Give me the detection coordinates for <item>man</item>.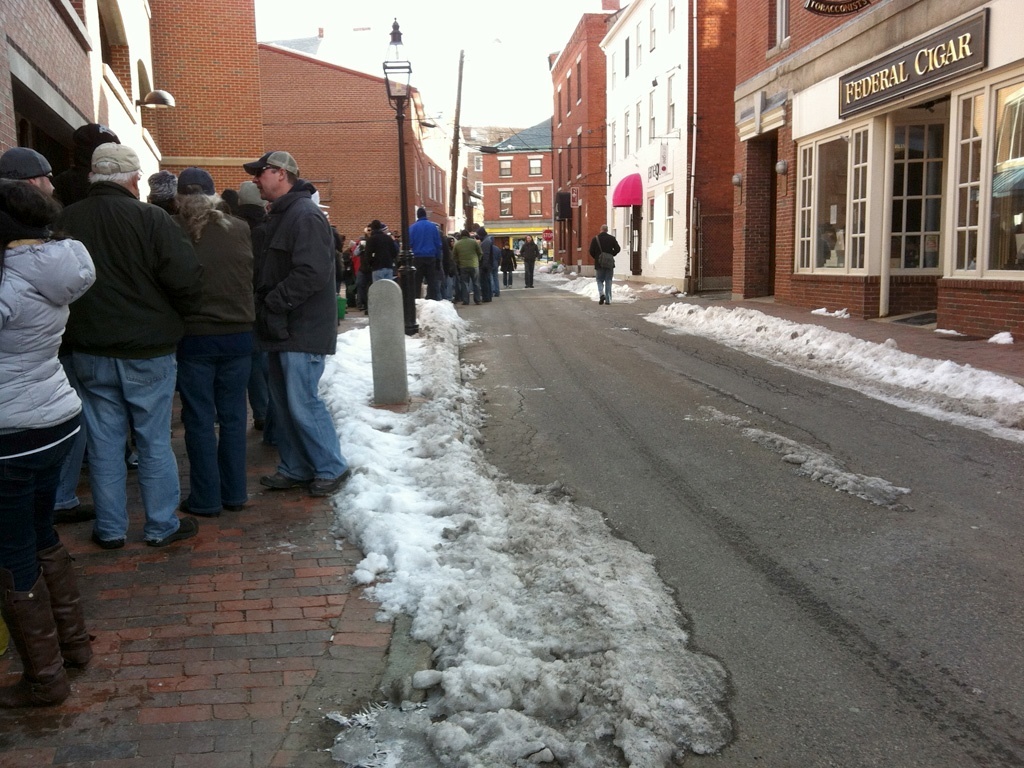
593,226,620,303.
